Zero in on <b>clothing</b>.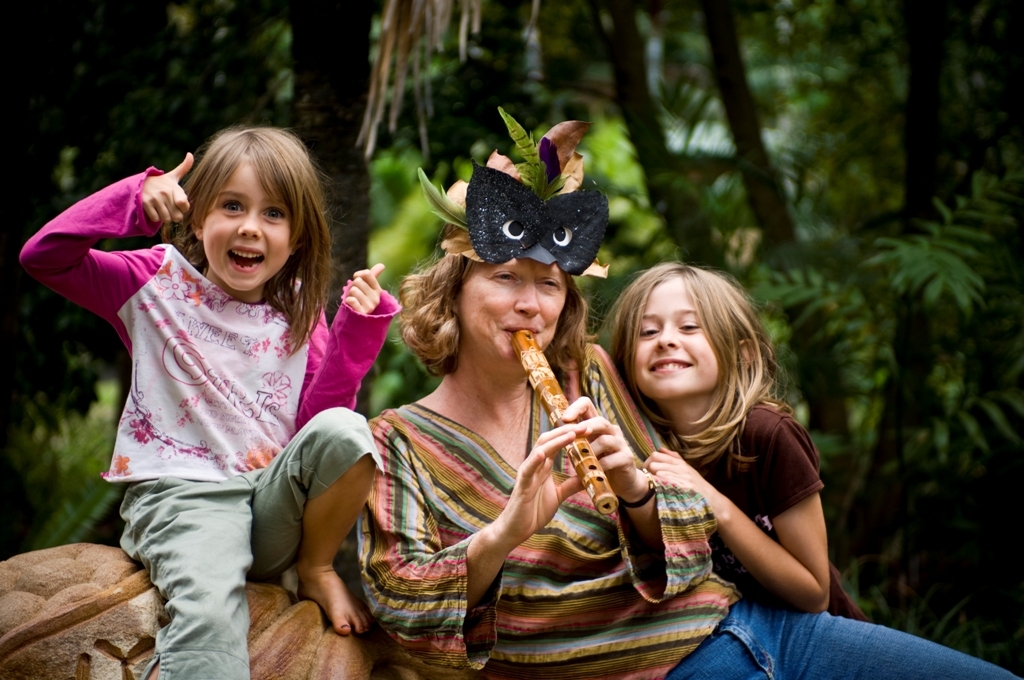
Zeroed in: left=352, top=338, right=1022, bottom=679.
